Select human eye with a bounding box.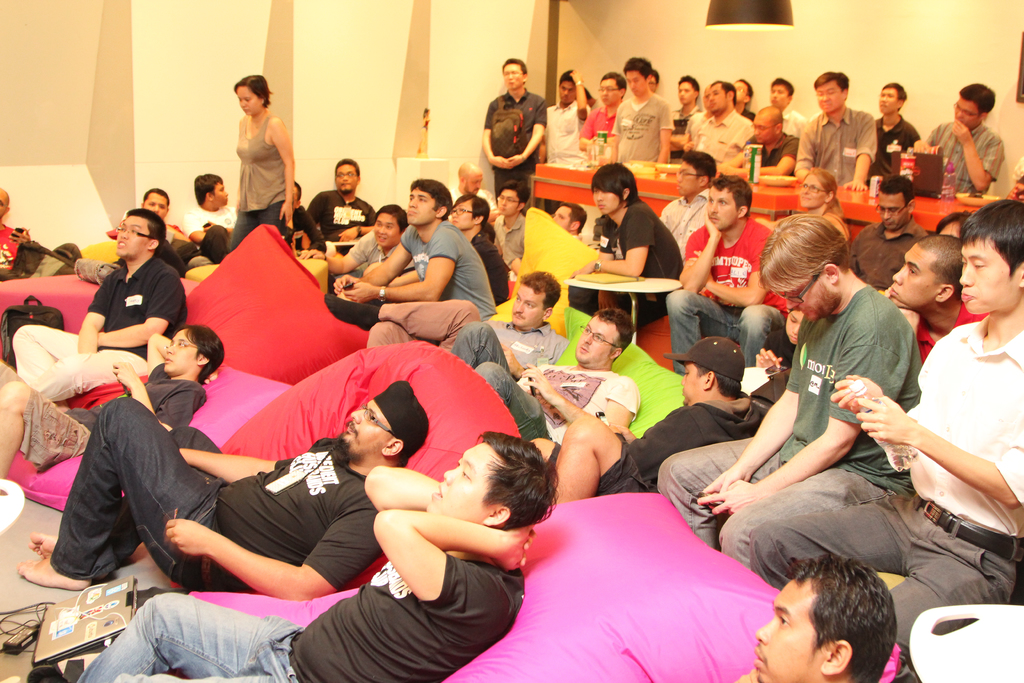
l=131, t=227, r=140, b=236.
